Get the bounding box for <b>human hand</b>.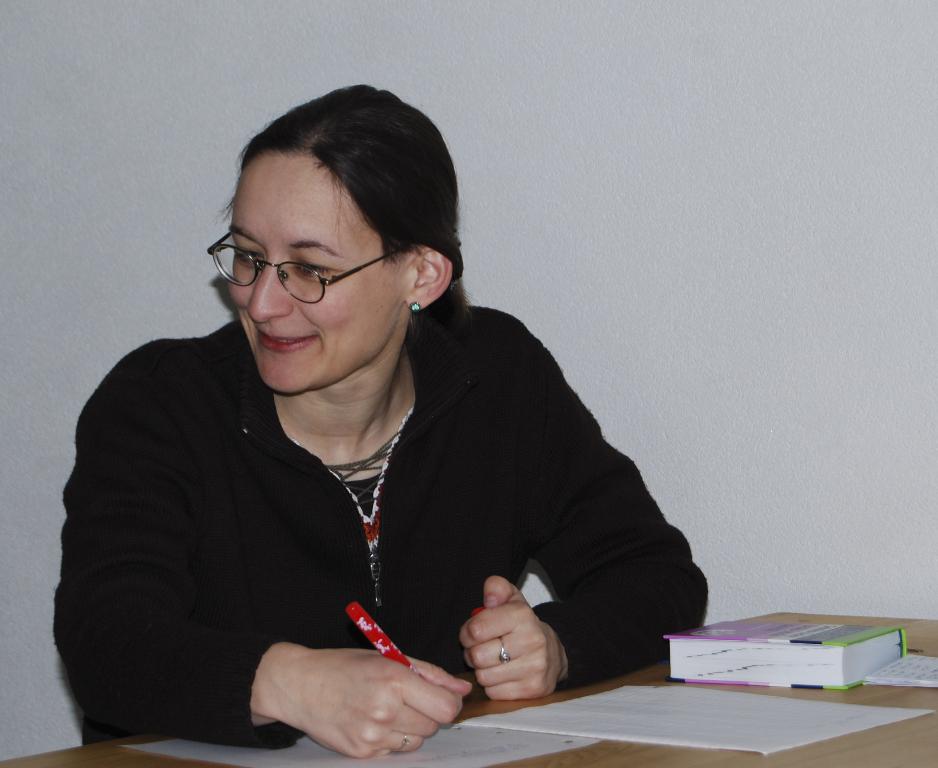
(455,574,563,699).
